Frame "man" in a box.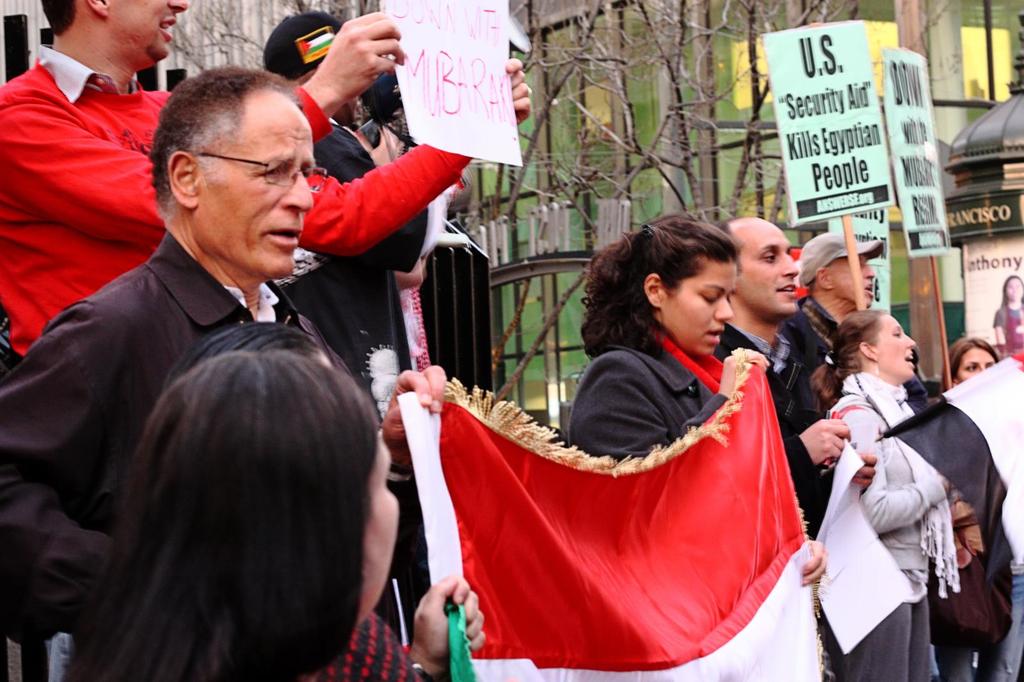
[x1=255, y1=3, x2=429, y2=650].
